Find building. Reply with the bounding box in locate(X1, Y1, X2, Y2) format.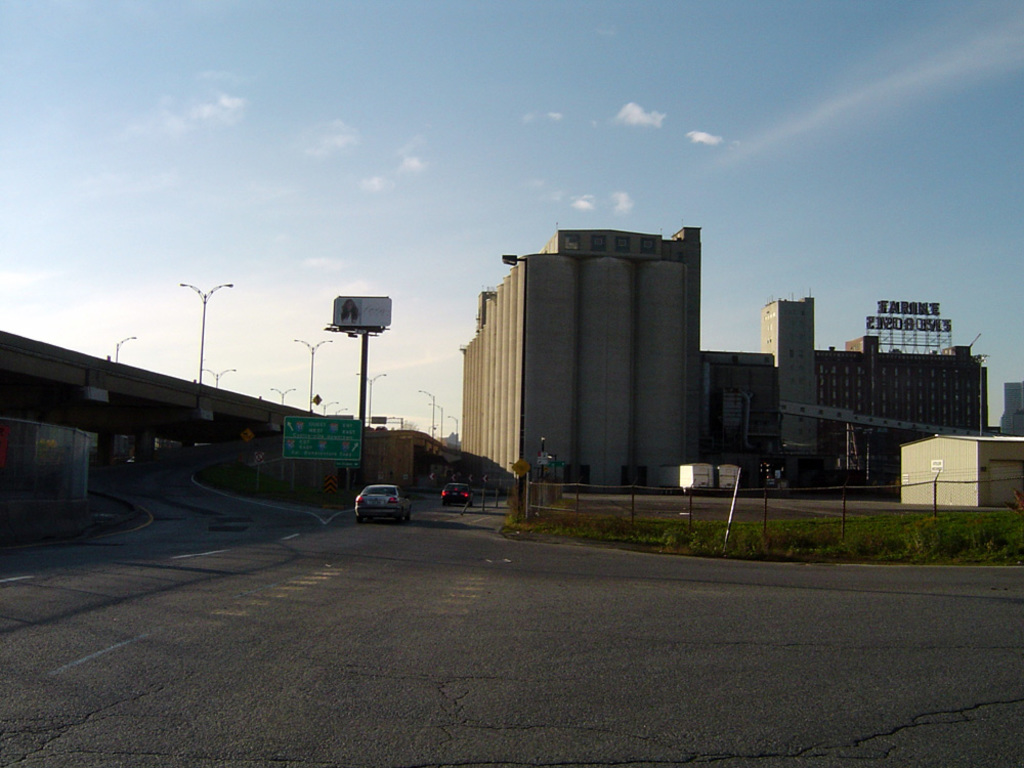
locate(459, 223, 702, 498).
